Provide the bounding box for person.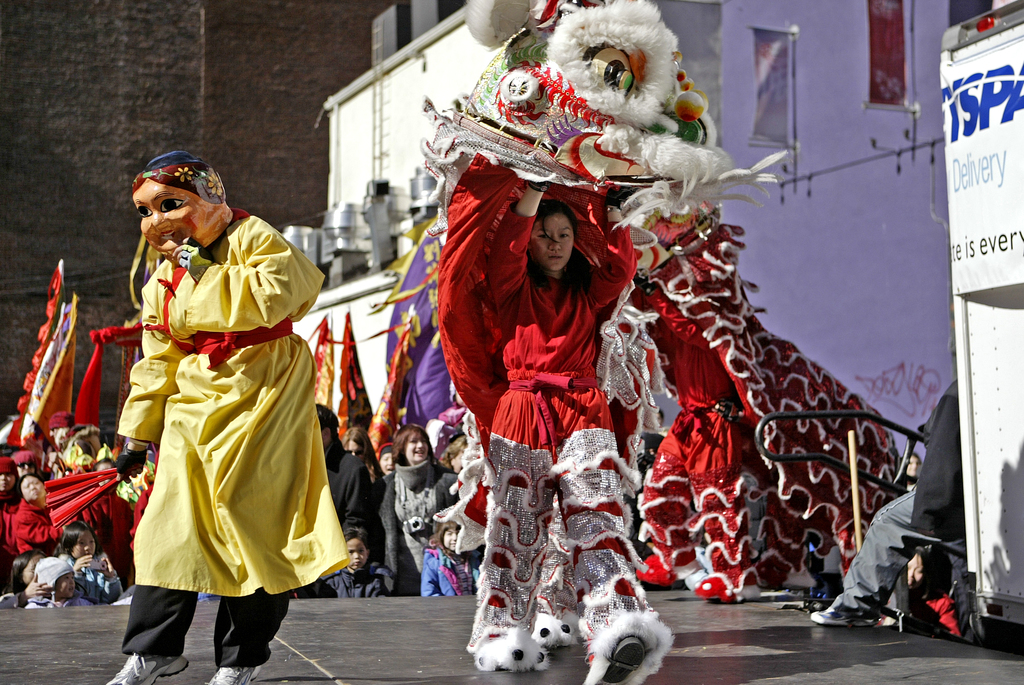
{"x1": 100, "y1": 159, "x2": 335, "y2": 684}.
